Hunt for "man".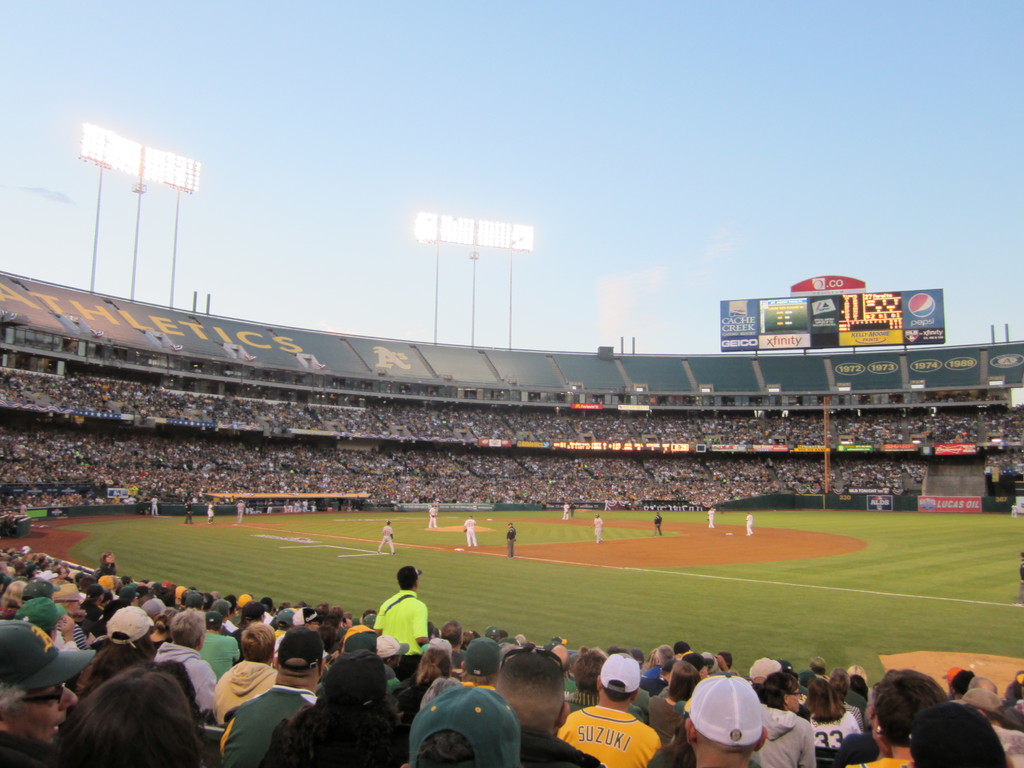
Hunted down at bbox(590, 515, 602, 545).
